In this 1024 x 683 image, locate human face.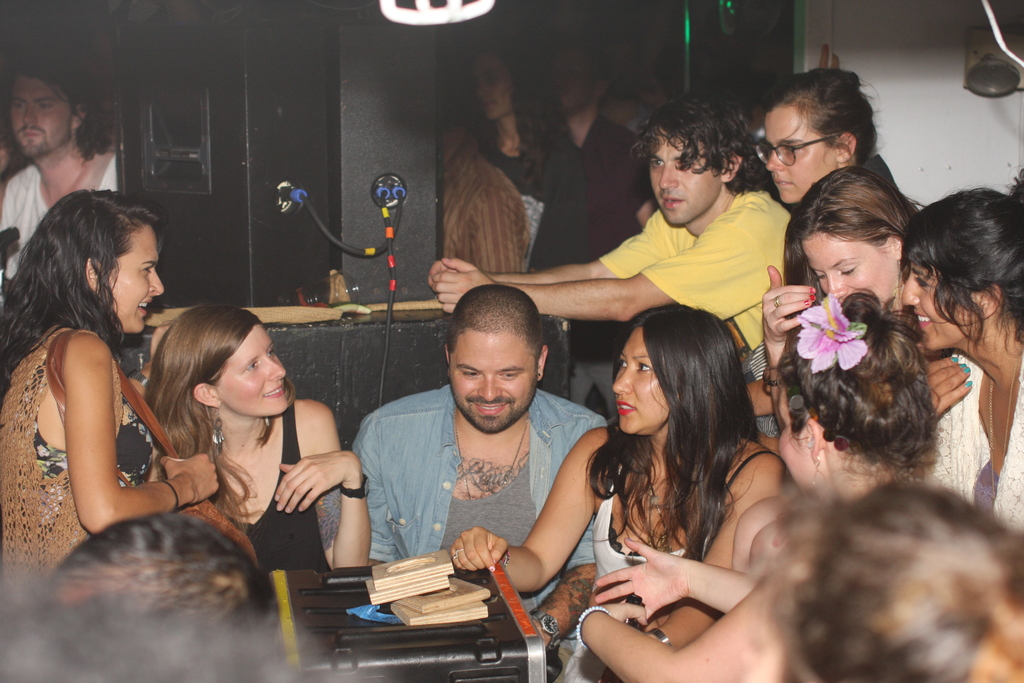
Bounding box: 778:384:805:496.
